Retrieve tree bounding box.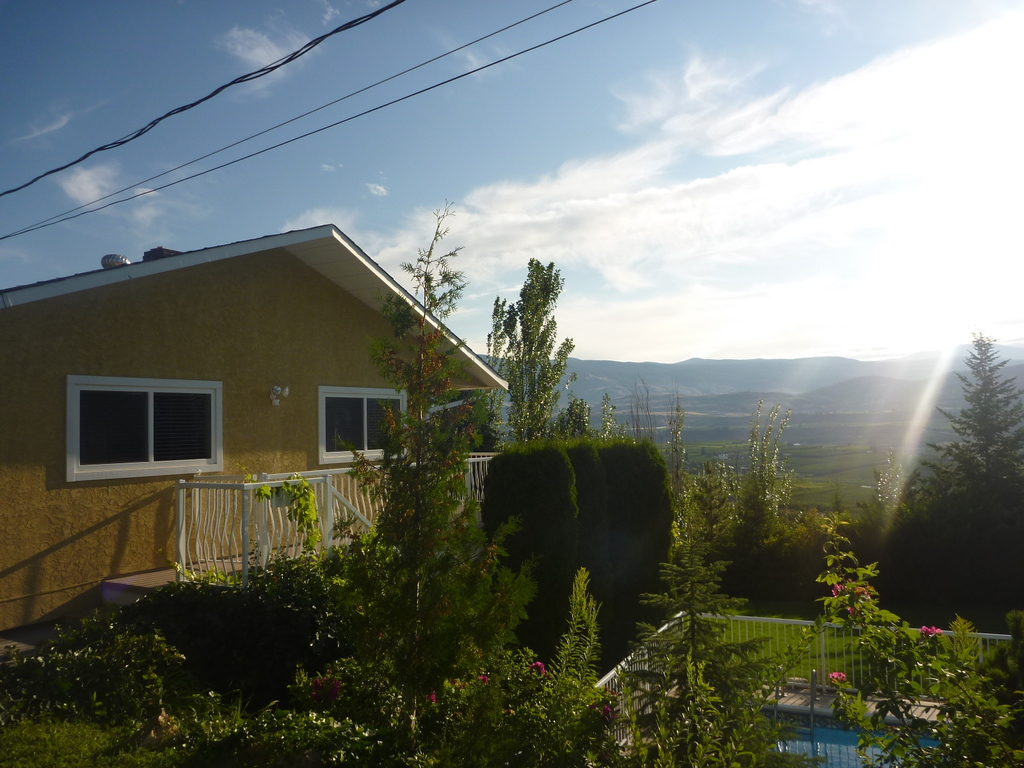
Bounding box: crop(924, 328, 1023, 493).
